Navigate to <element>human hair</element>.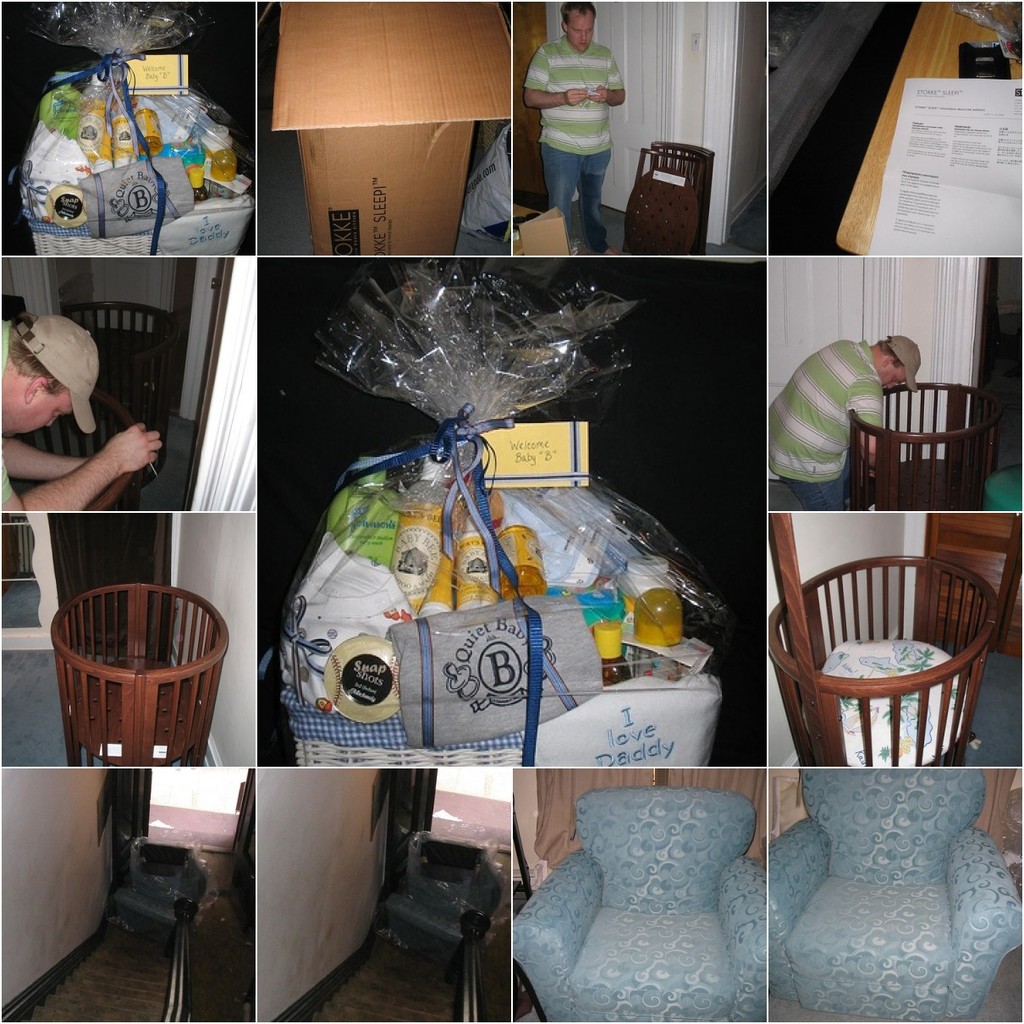
Navigation target: [7, 324, 65, 389].
